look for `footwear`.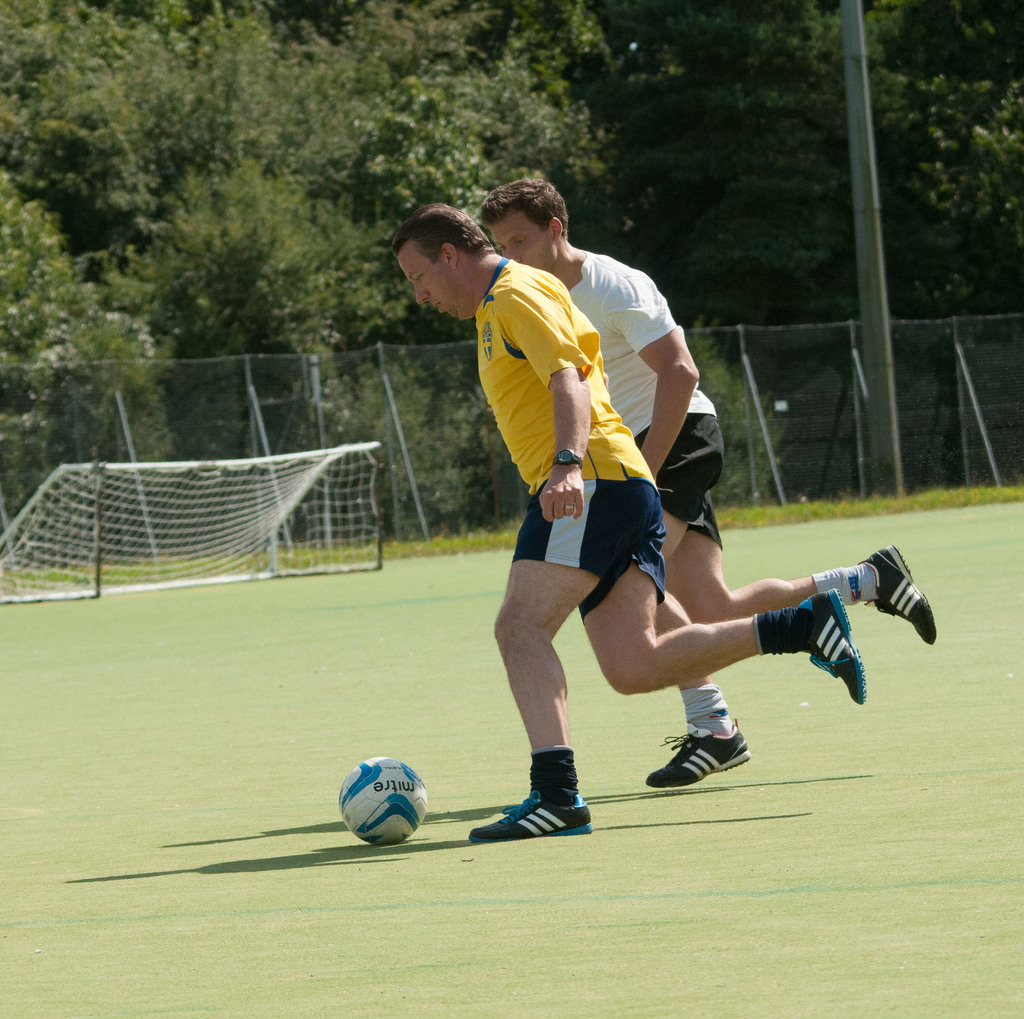
Found: (865, 548, 936, 649).
